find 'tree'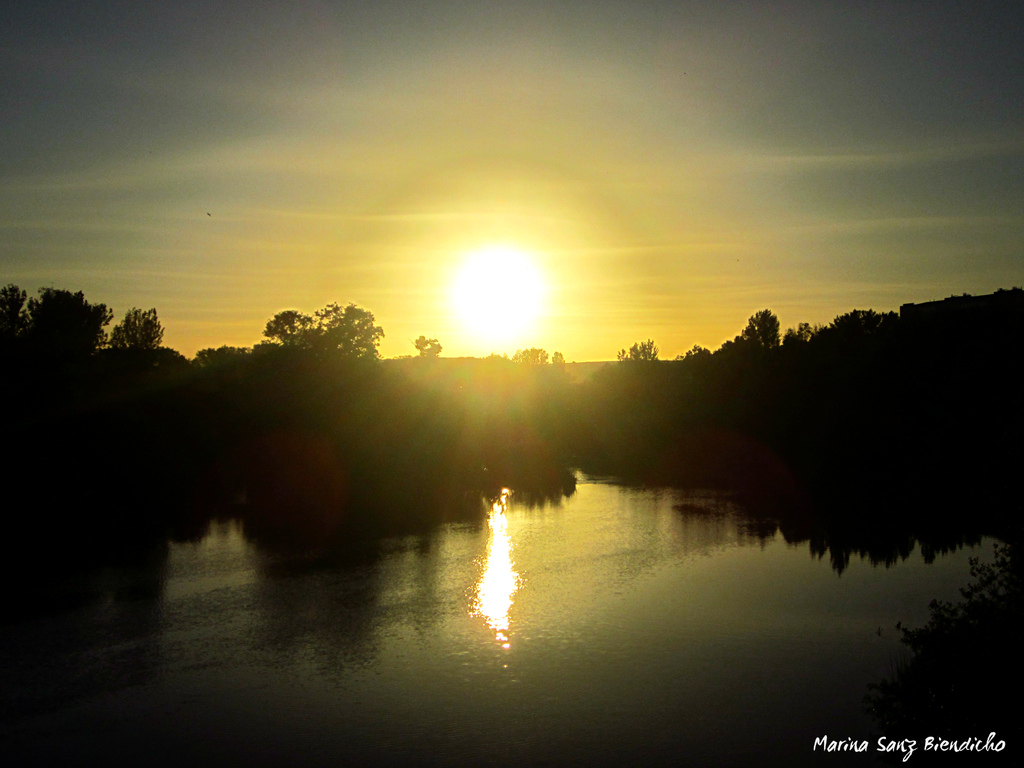
region(508, 342, 548, 366)
